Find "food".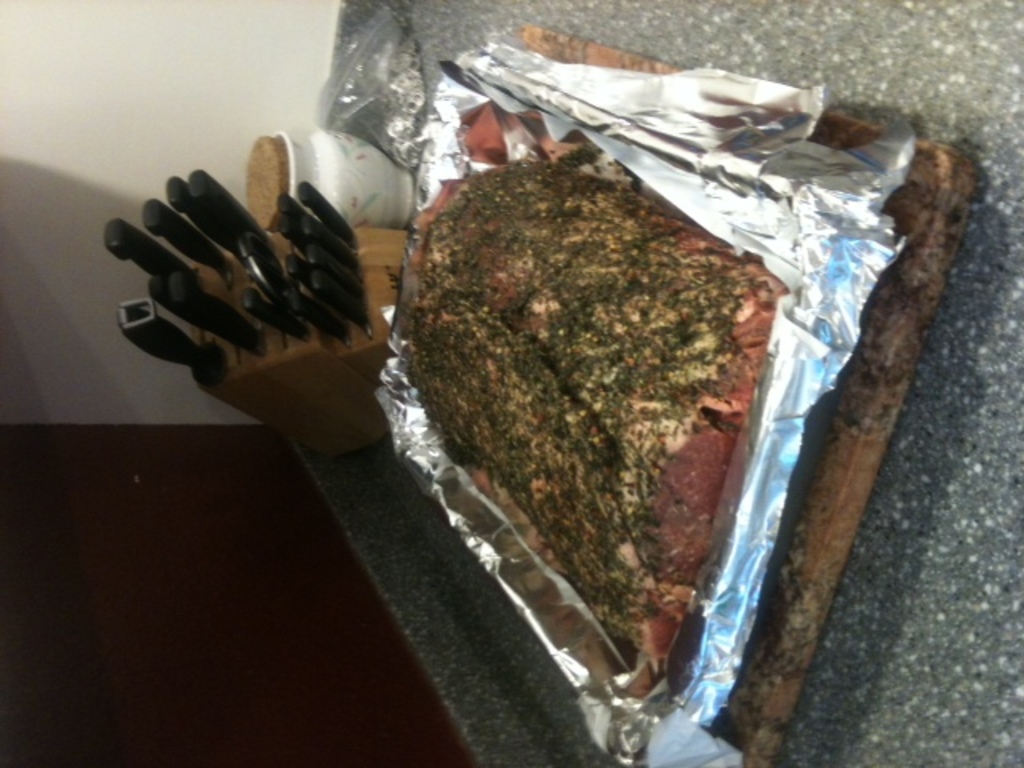
Rect(413, 118, 778, 630).
